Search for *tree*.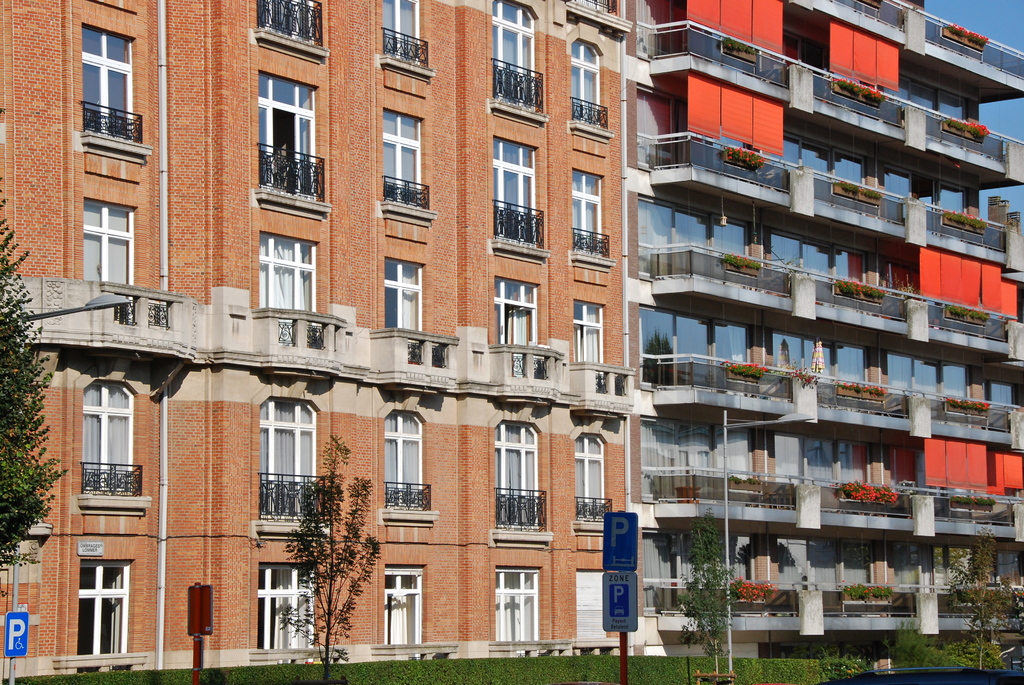
Found at {"left": 283, "top": 446, "right": 380, "bottom": 652}.
